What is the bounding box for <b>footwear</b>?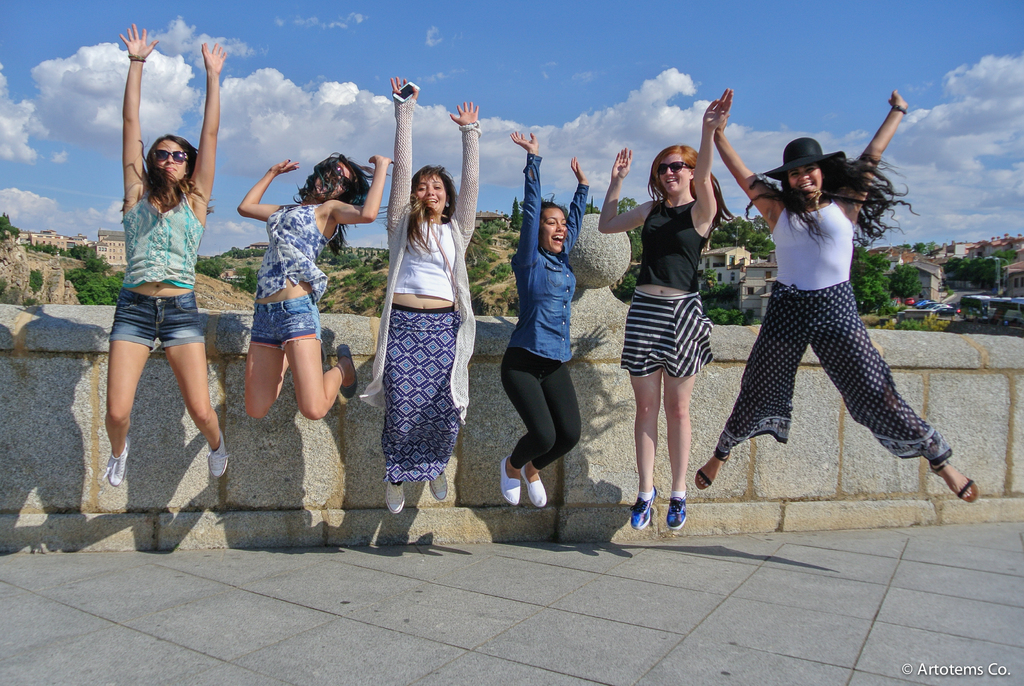
rect(499, 457, 522, 506).
